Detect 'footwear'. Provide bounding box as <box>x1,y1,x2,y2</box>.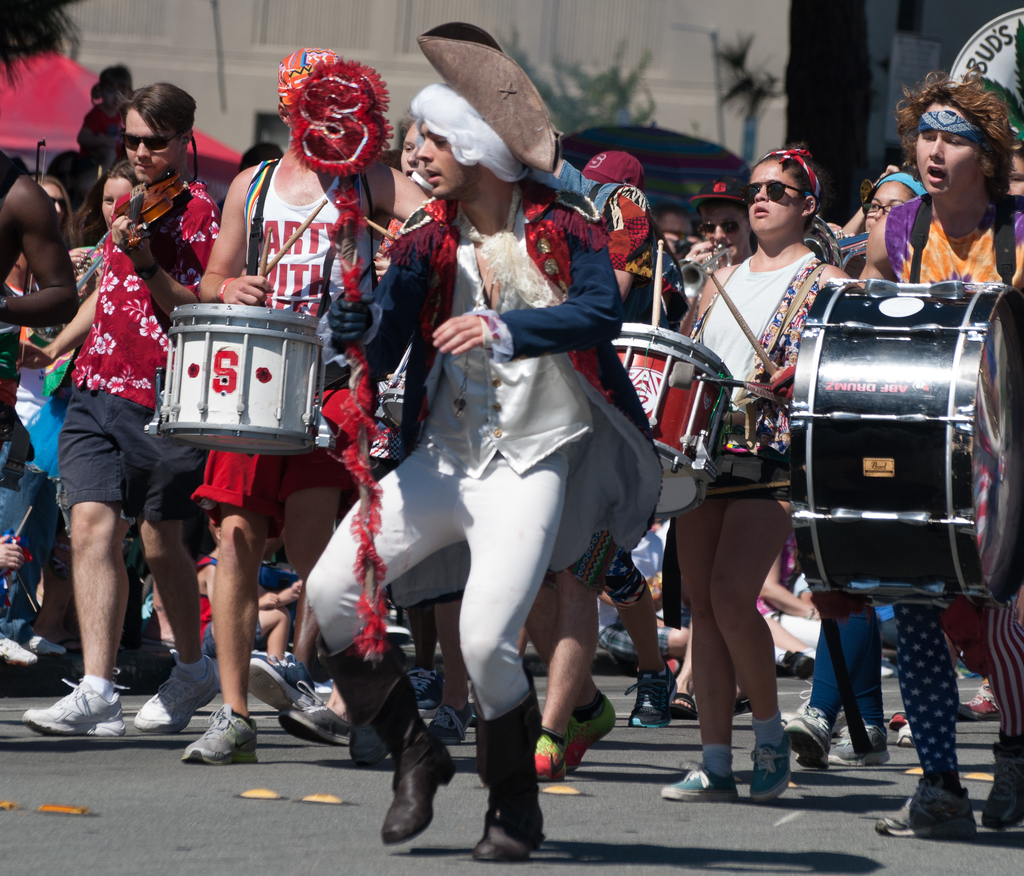
<box>661,760,739,801</box>.
